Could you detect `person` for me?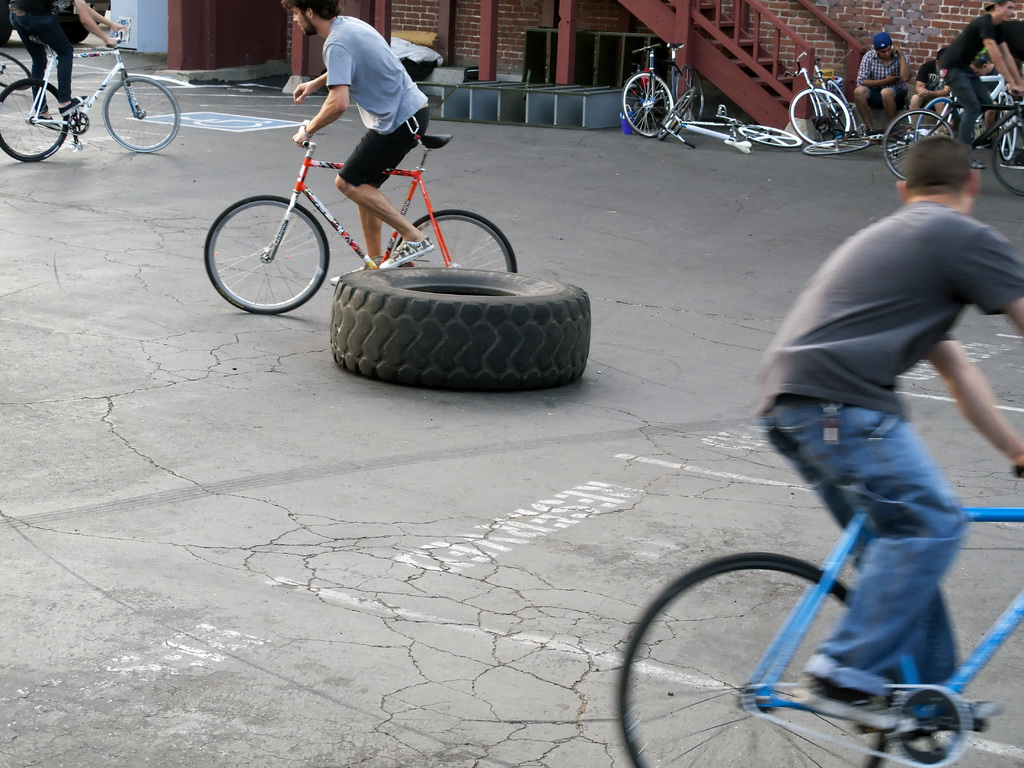
Detection result: bbox=[4, 0, 121, 129].
